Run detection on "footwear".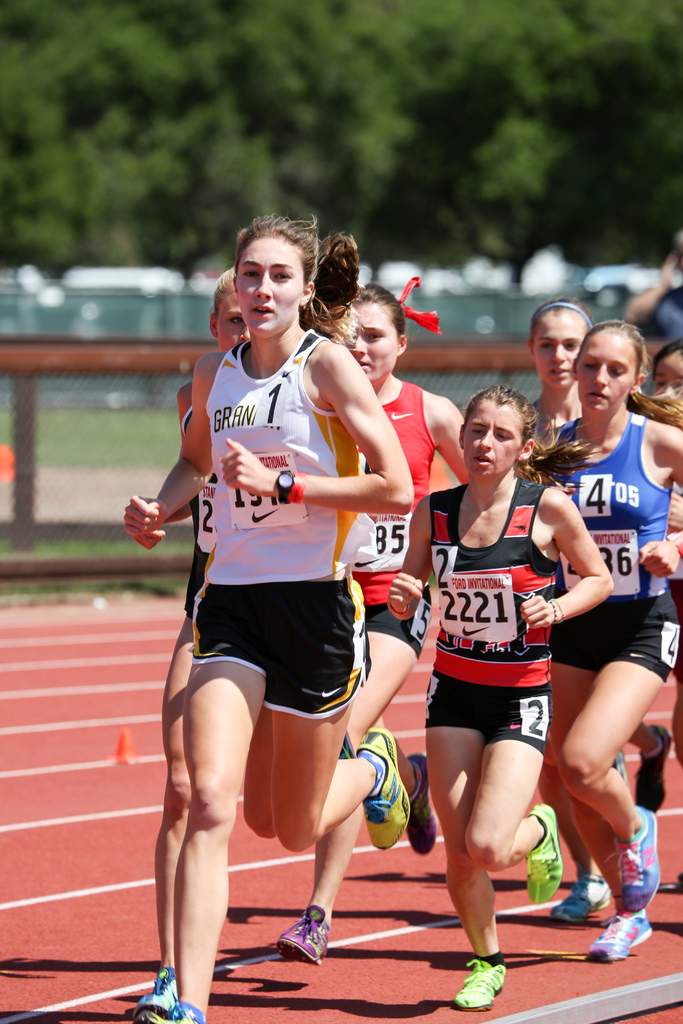
Result: select_region(138, 966, 174, 1023).
